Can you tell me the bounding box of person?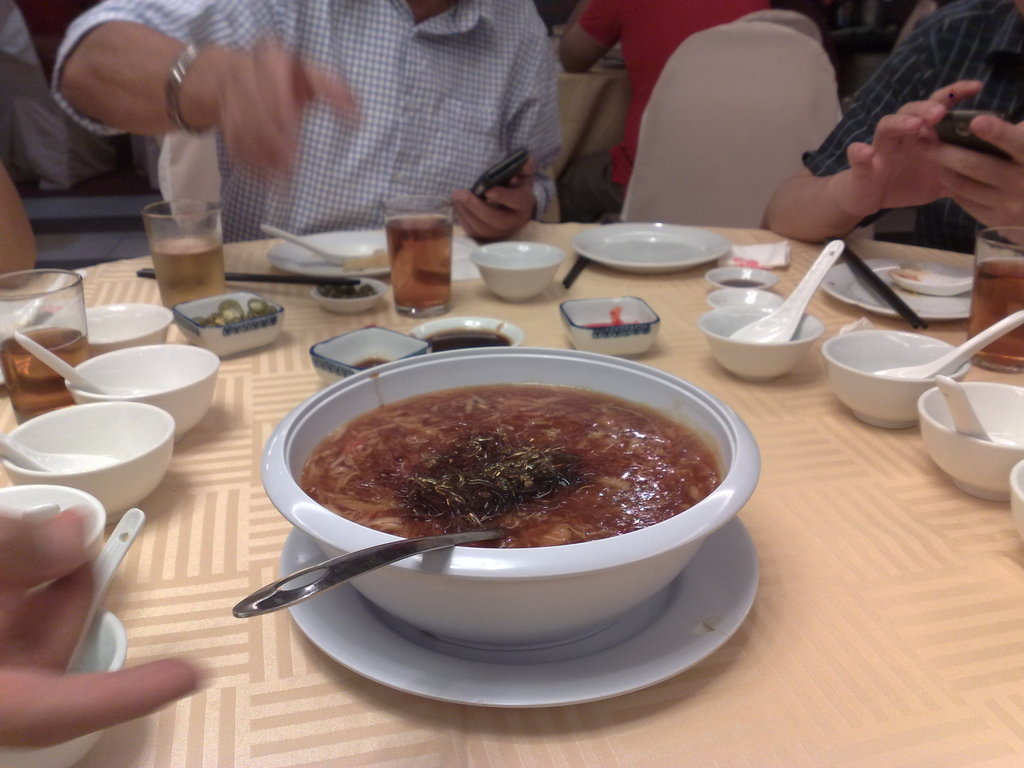
box(556, 0, 774, 223).
